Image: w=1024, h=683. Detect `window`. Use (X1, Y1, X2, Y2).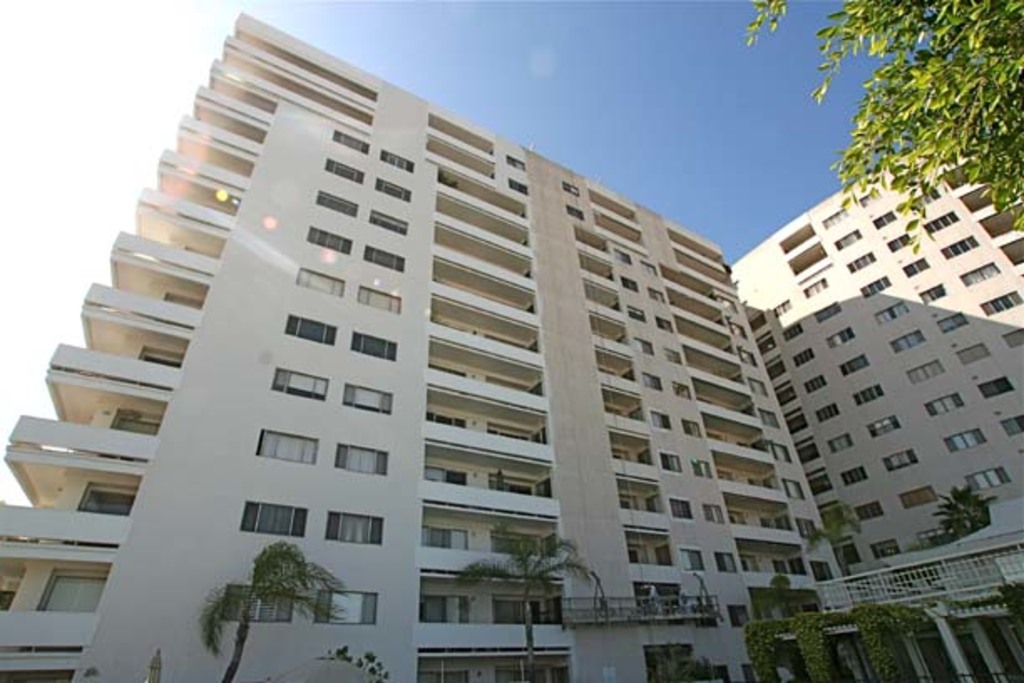
(310, 593, 381, 626).
